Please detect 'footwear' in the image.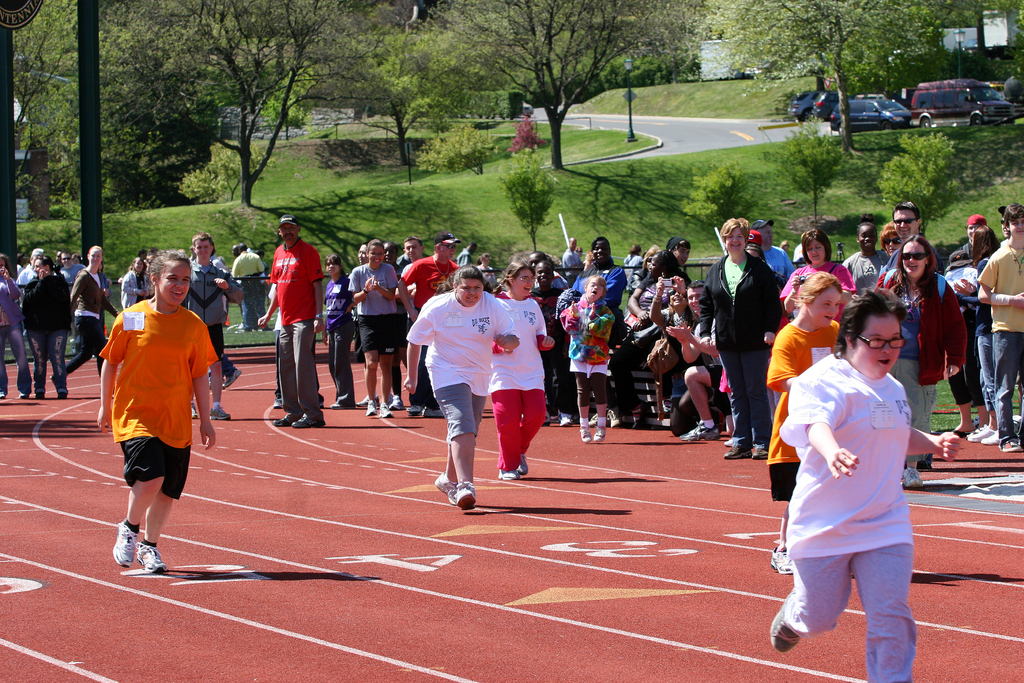
bbox=(275, 409, 295, 424).
